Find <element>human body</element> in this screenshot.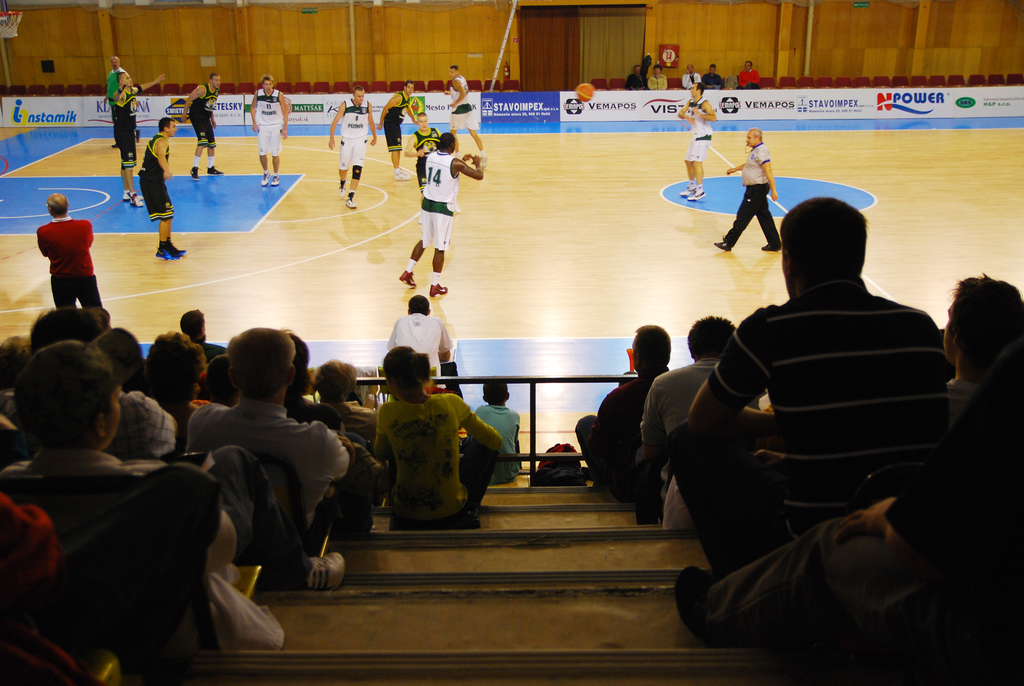
The bounding box for <element>human body</element> is bbox=[678, 63, 697, 90].
